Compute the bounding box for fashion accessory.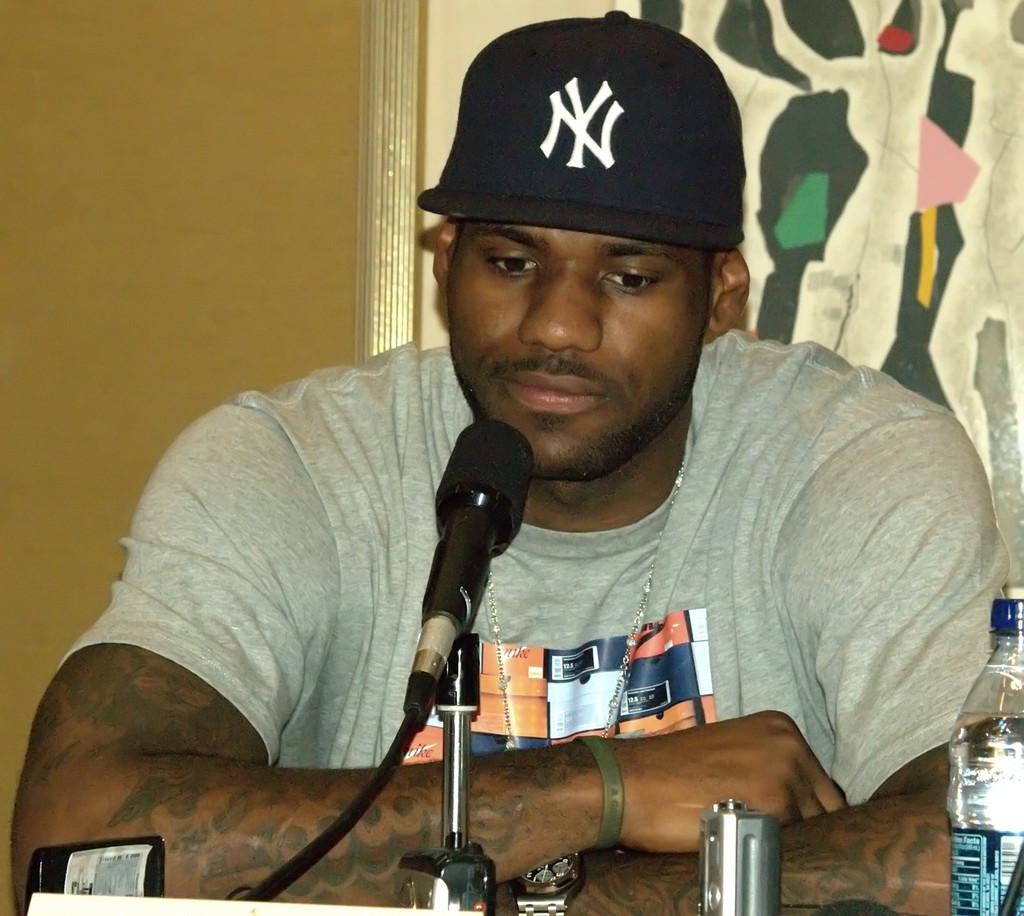
rect(573, 734, 626, 855).
